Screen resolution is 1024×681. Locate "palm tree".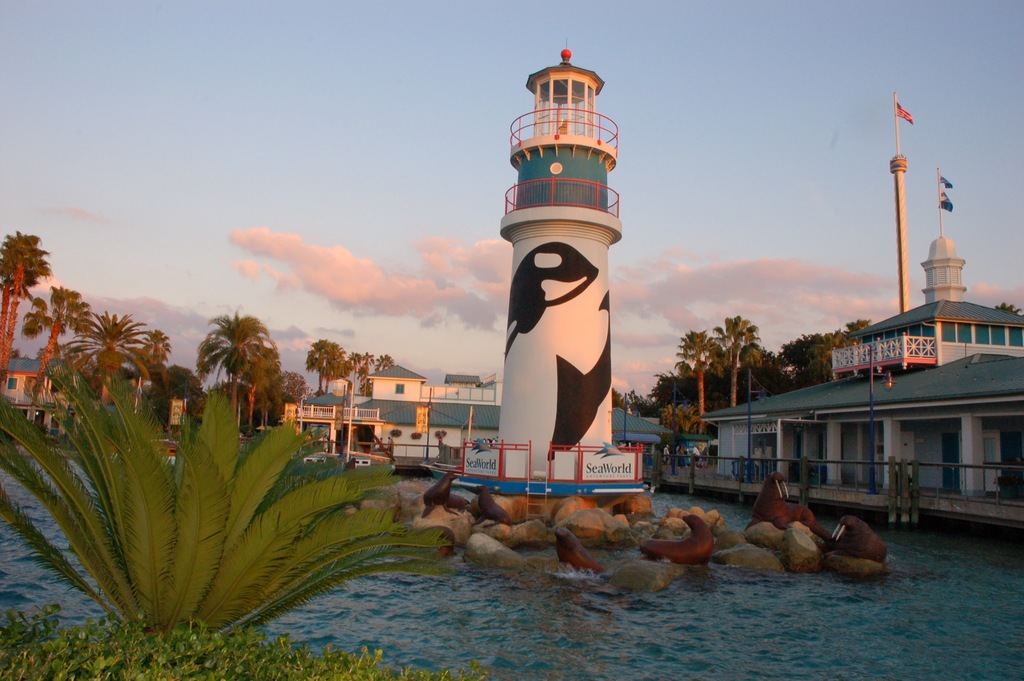
BBox(27, 283, 91, 385).
